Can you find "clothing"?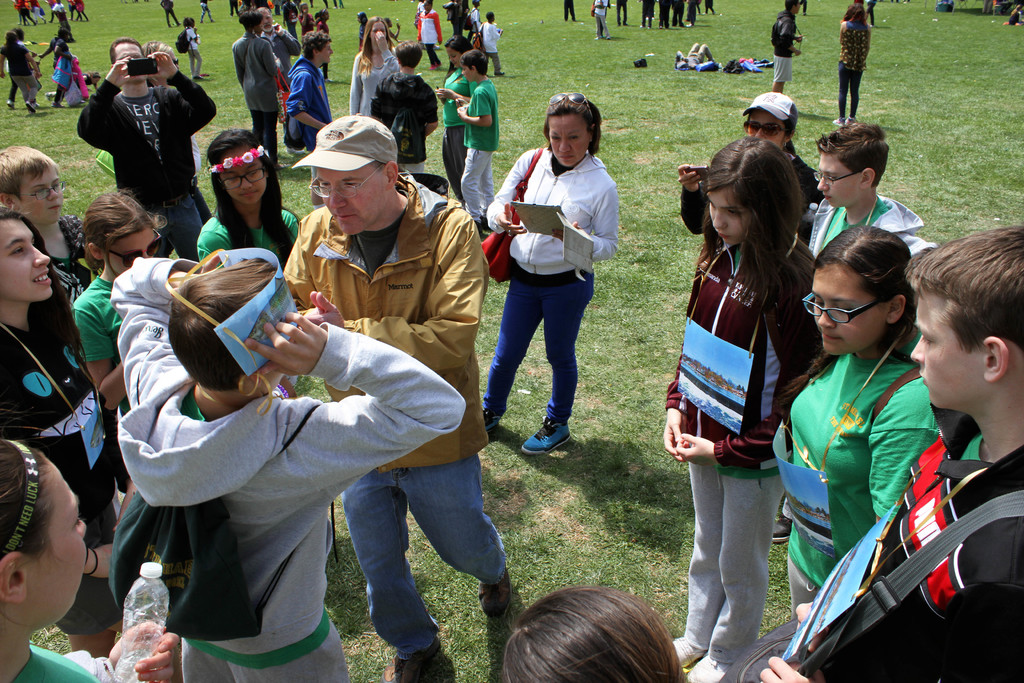
Yes, bounding box: Rect(188, 24, 201, 78).
